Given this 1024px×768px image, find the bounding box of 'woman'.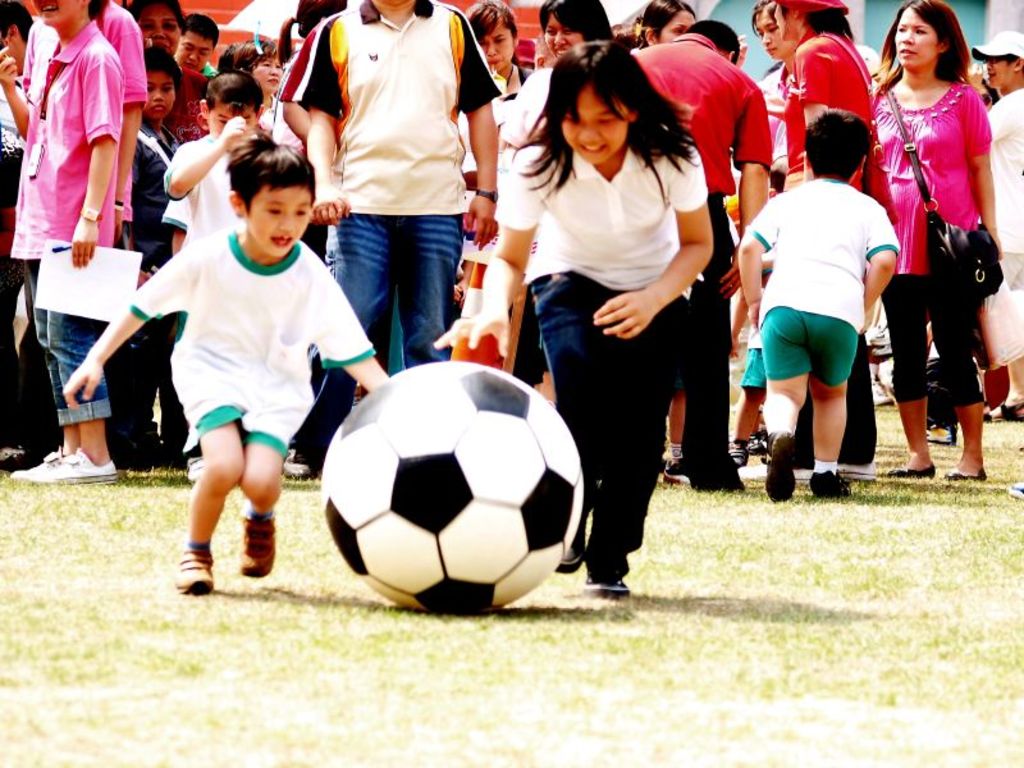
218,32,310,154.
